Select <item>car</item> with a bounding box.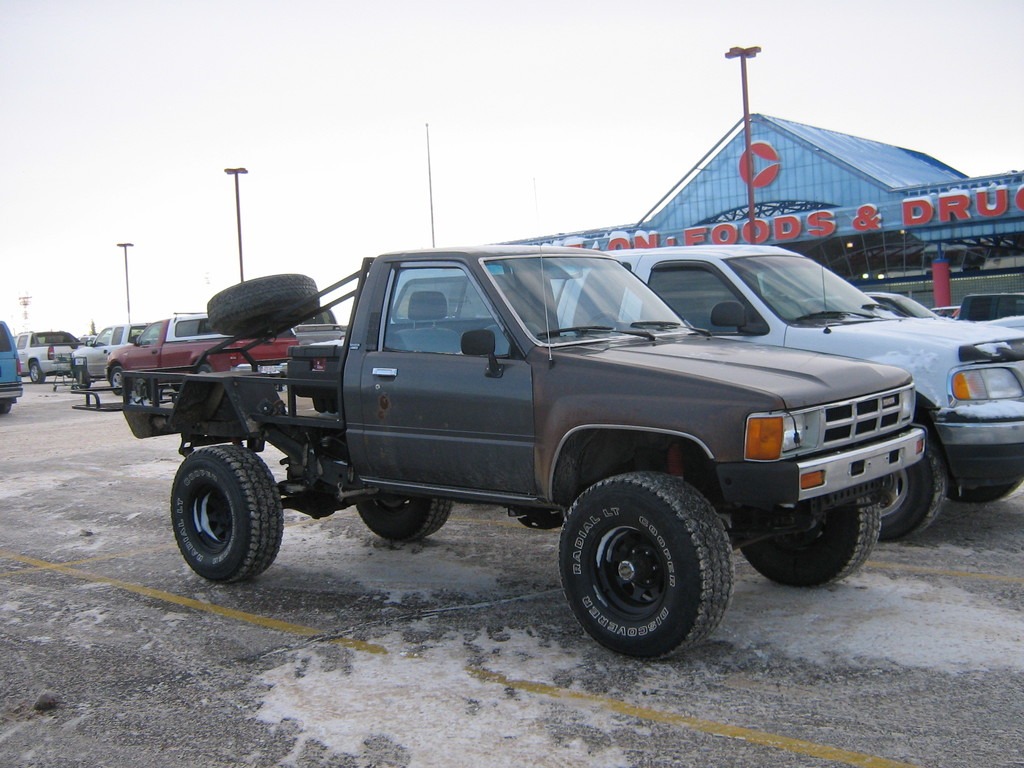
bbox=(8, 326, 82, 385).
